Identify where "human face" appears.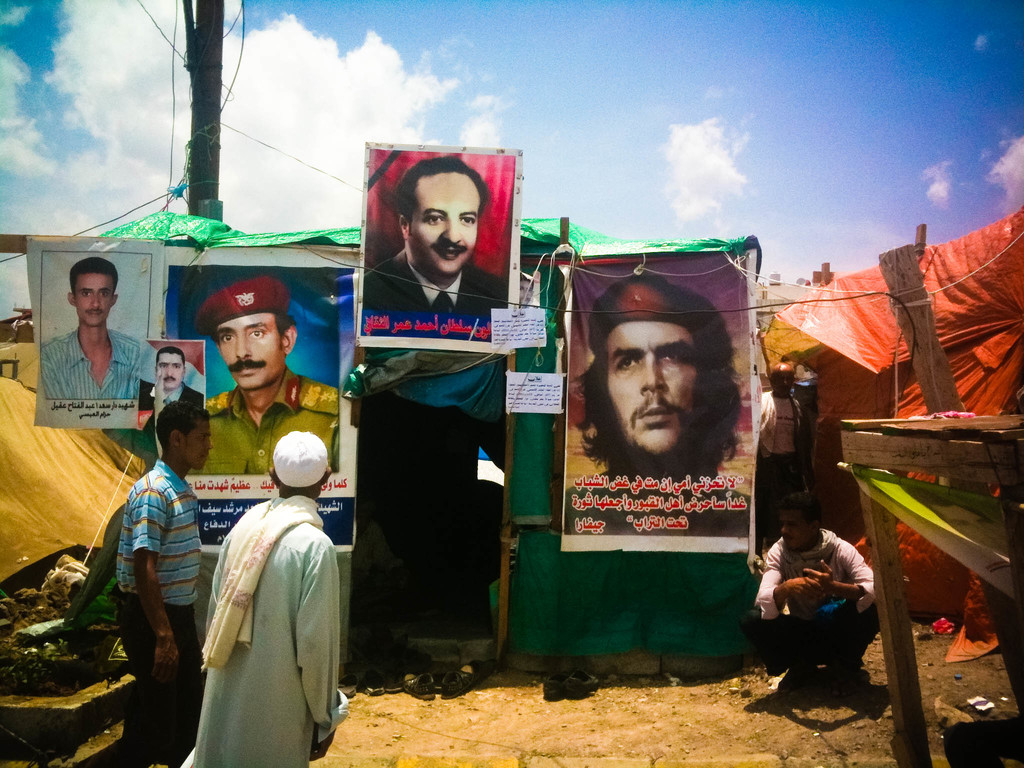
Appears at crop(184, 420, 216, 470).
